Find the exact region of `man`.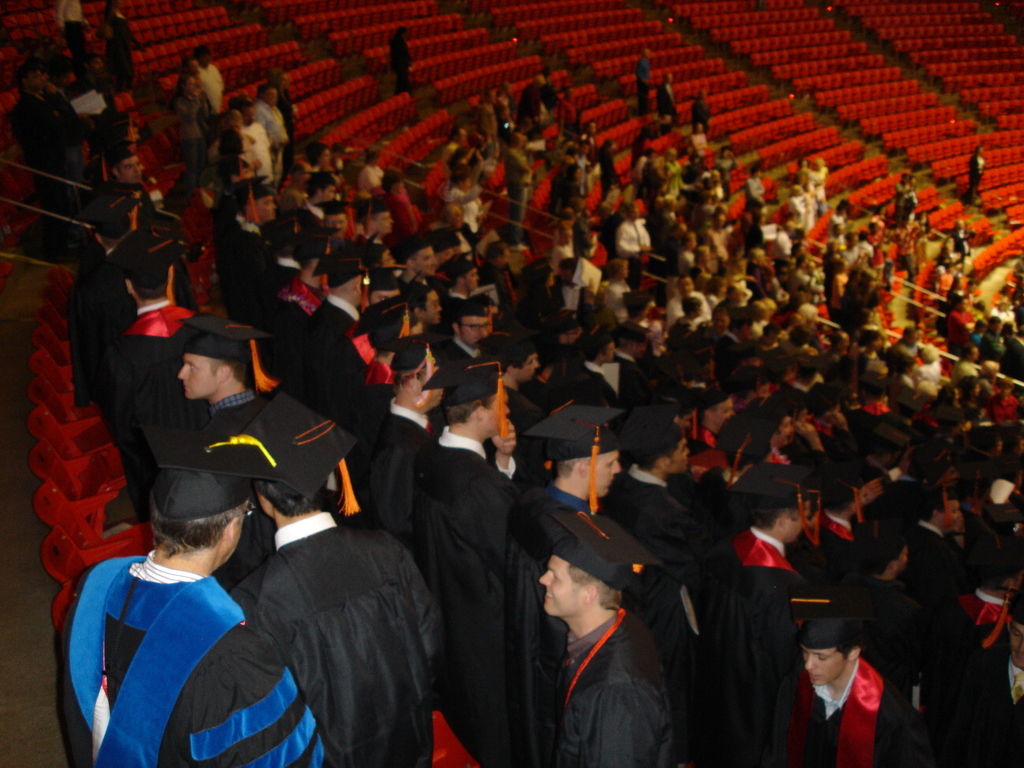
Exact region: [x1=61, y1=3, x2=84, y2=73].
